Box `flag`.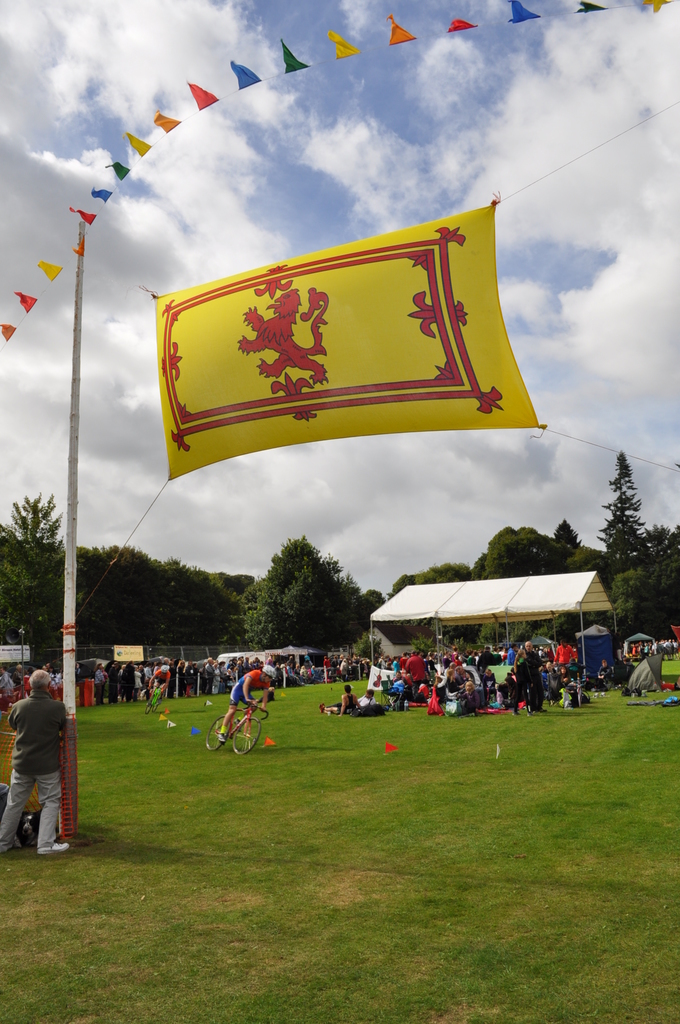
422 684 448 719.
